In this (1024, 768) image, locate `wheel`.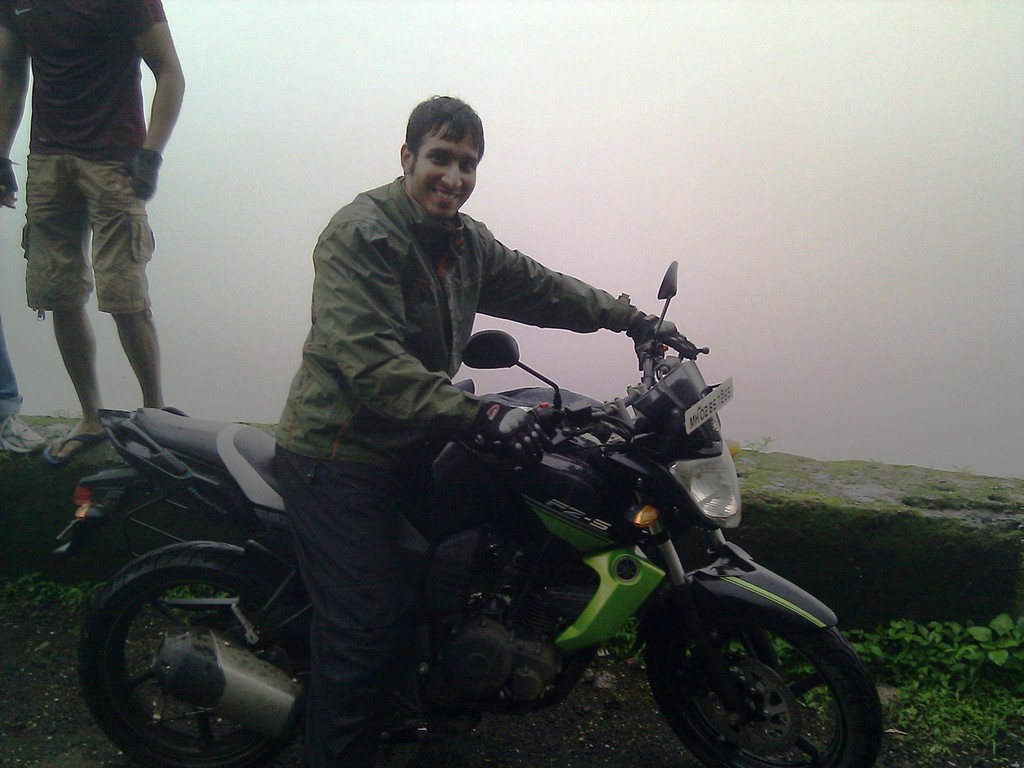
Bounding box: <bbox>77, 547, 308, 767</bbox>.
